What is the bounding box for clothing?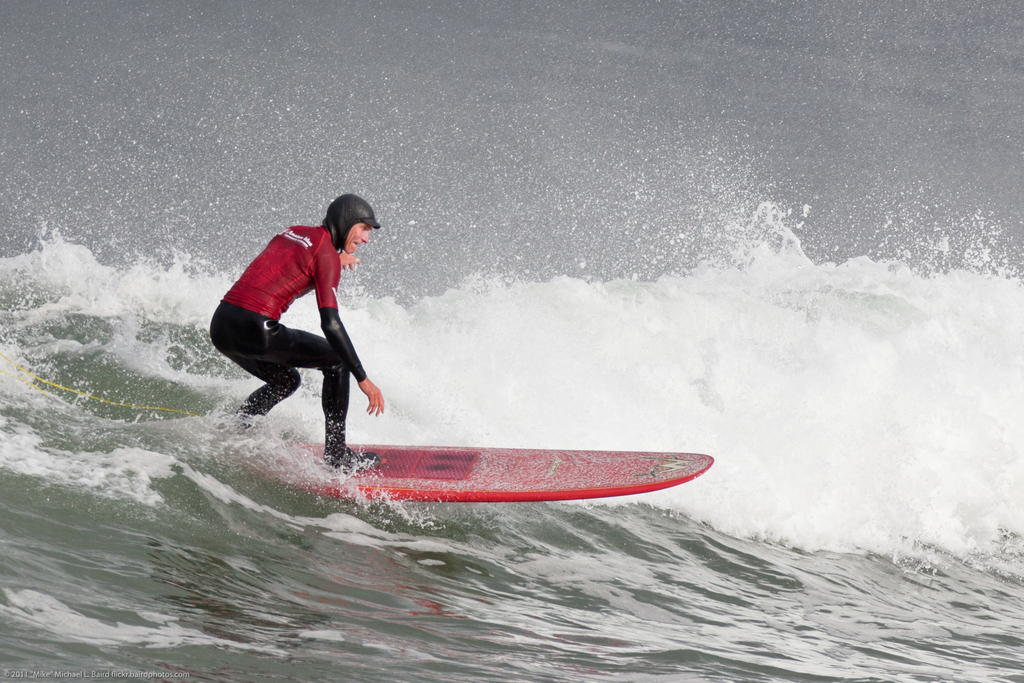
[x1=221, y1=210, x2=387, y2=437].
